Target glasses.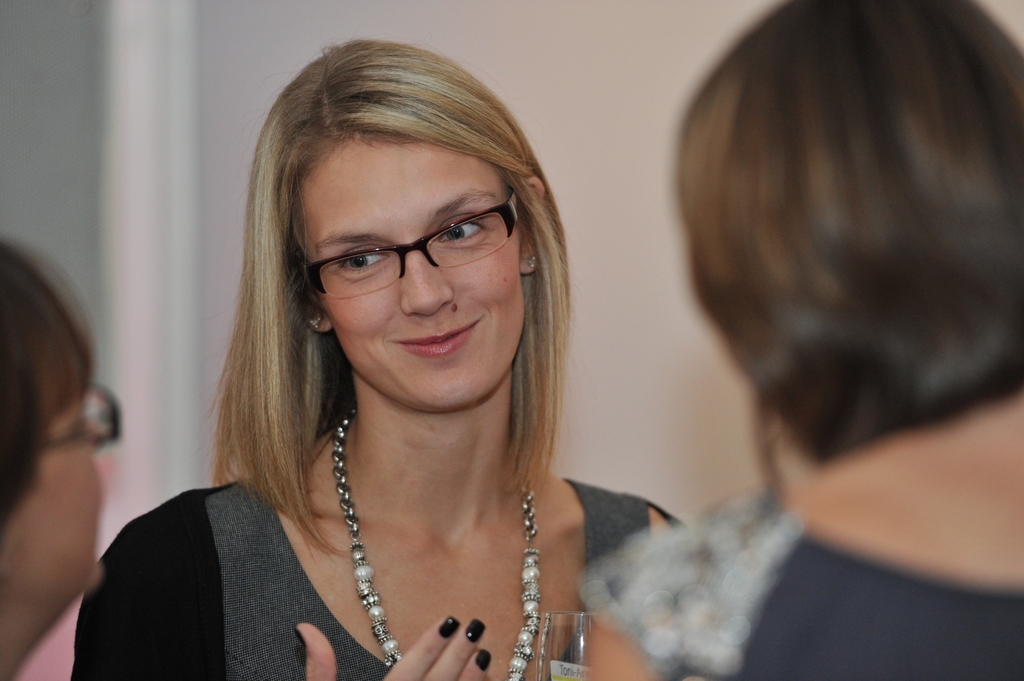
Target region: l=0, t=377, r=120, b=458.
